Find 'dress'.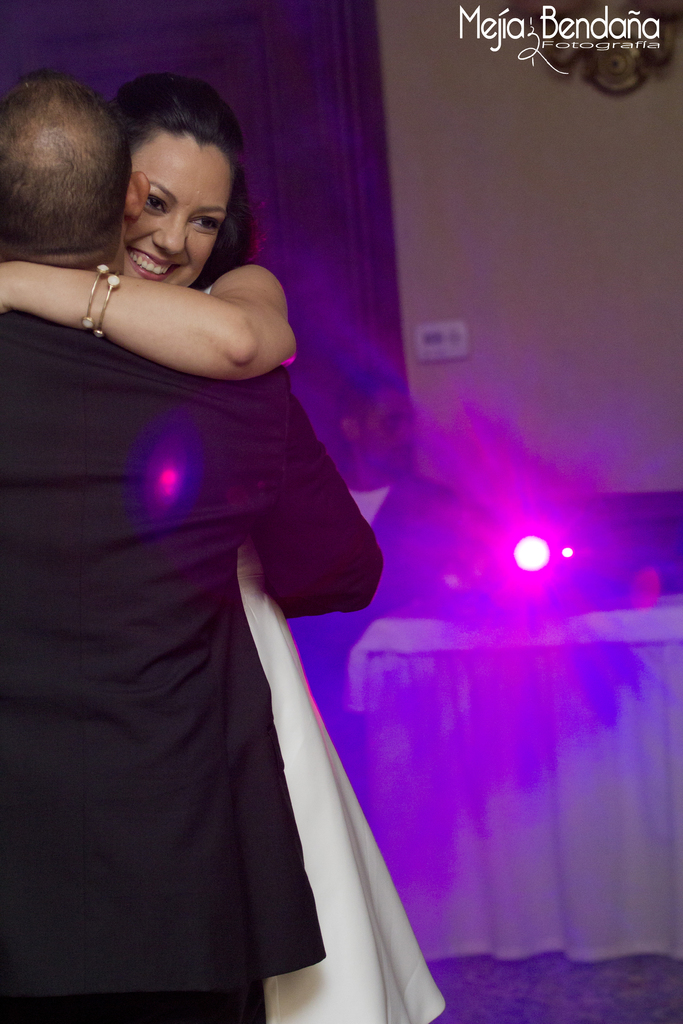
l=211, t=279, r=450, b=1023.
